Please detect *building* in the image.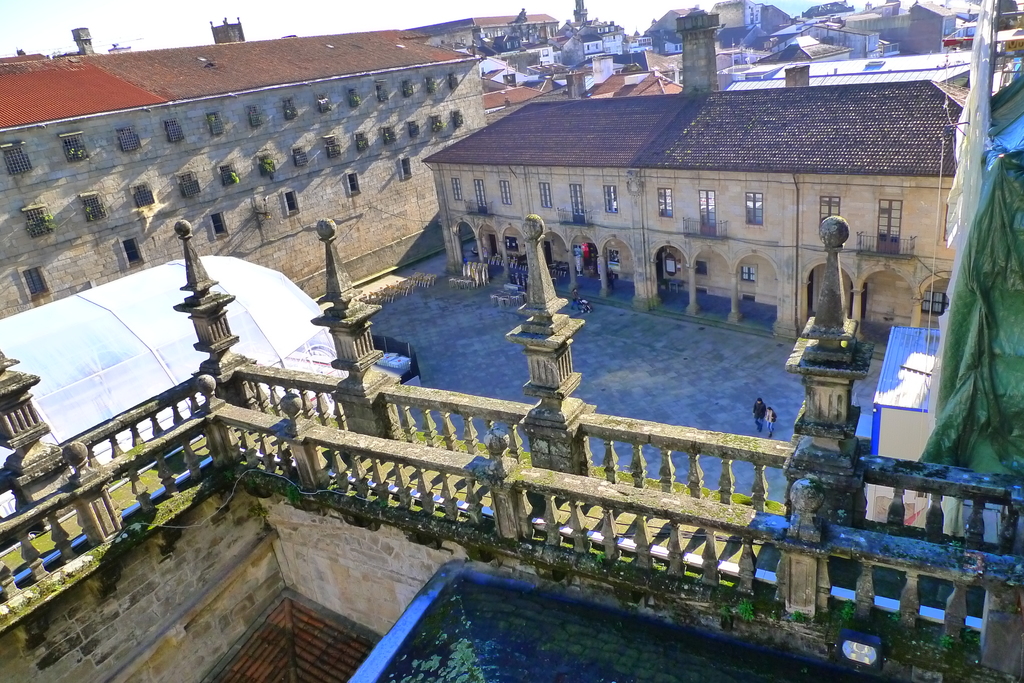
<bbox>0, 219, 1023, 682</bbox>.
